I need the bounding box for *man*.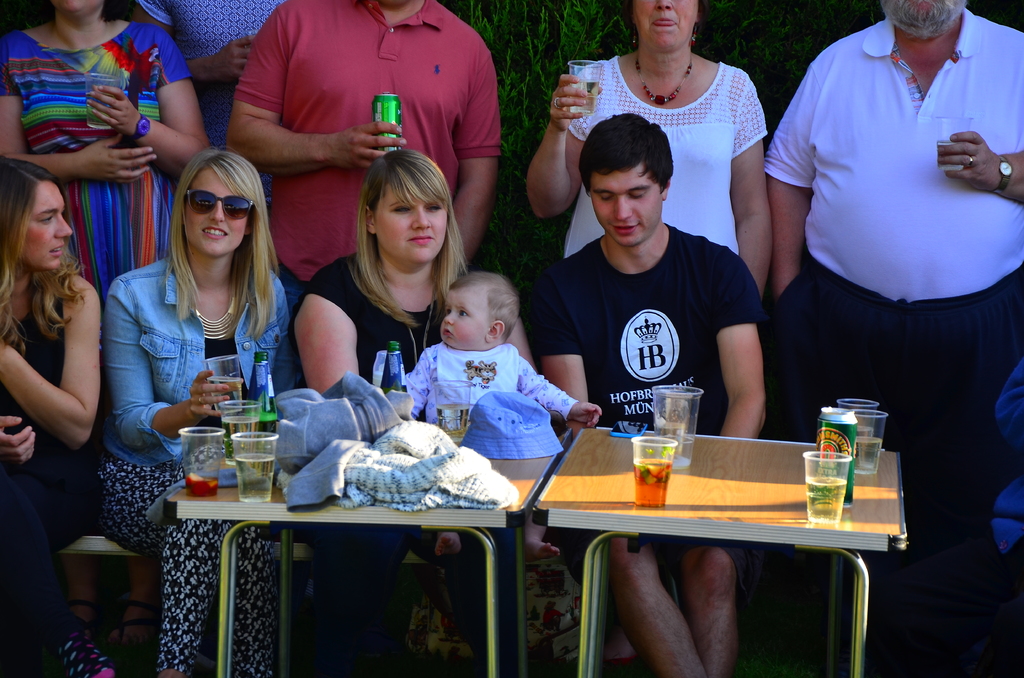
Here it is: x1=535 y1=113 x2=767 y2=677.
